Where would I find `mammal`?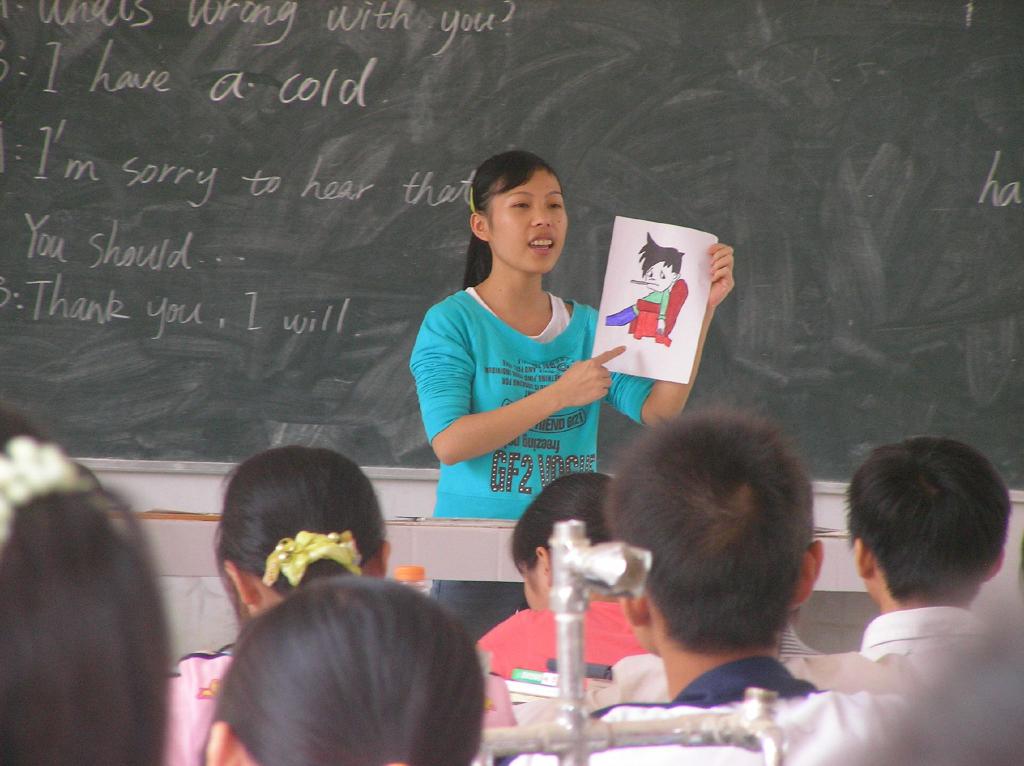
At 835/428/1012/667.
